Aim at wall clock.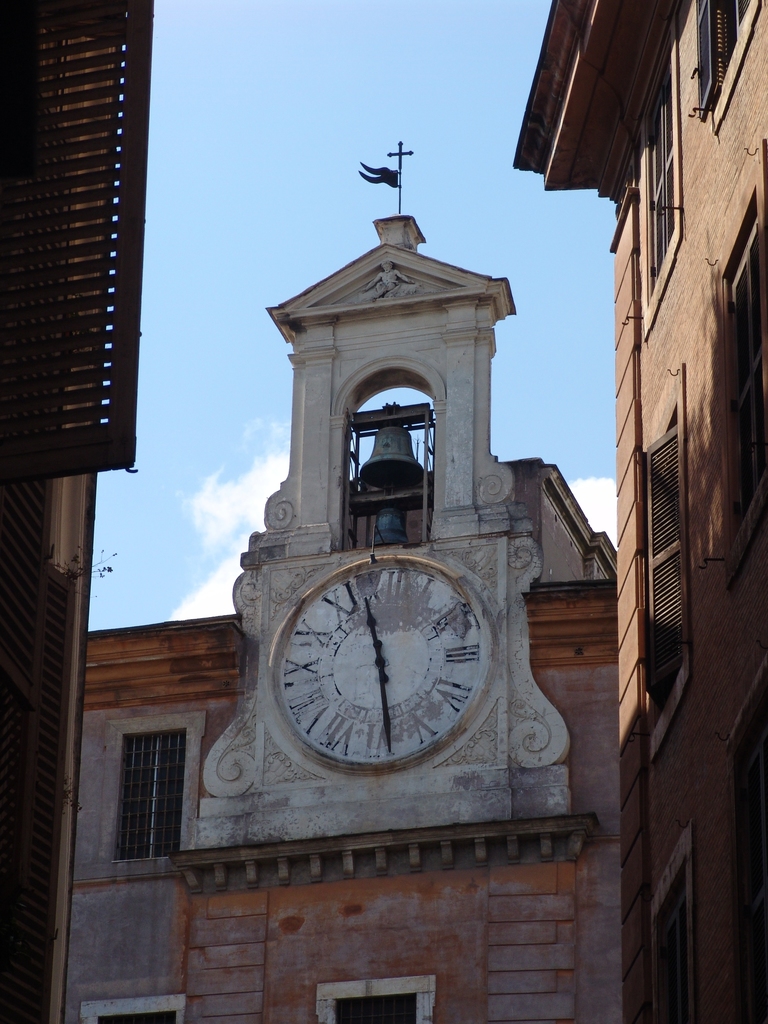
Aimed at <box>264,544,508,773</box>.
